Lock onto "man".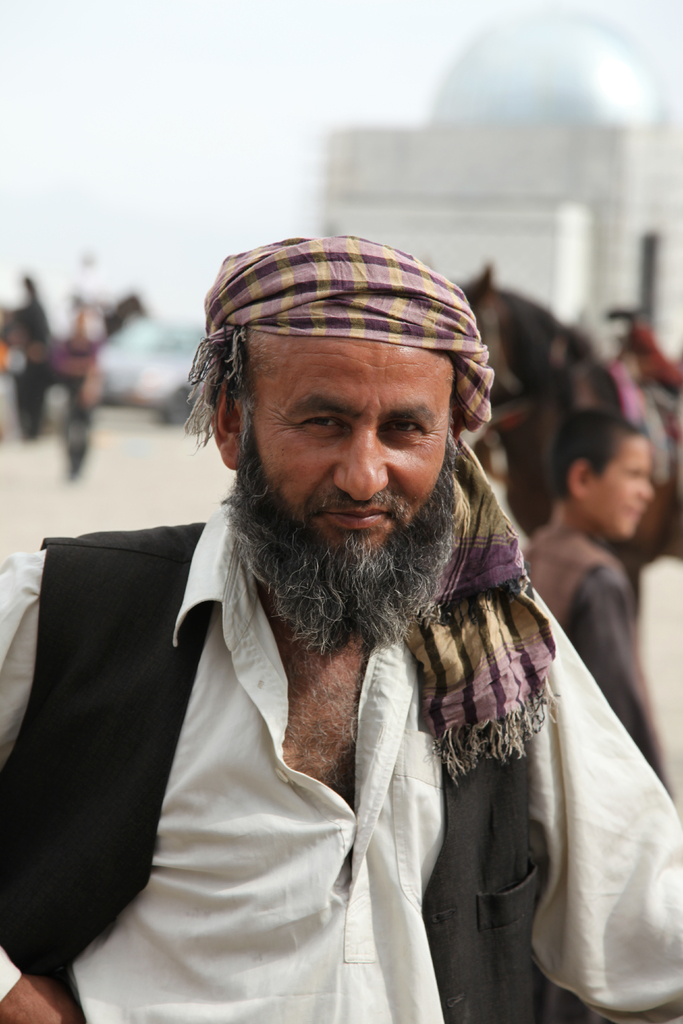
Locked: <region>33, 241, 634, 1007</region>.
